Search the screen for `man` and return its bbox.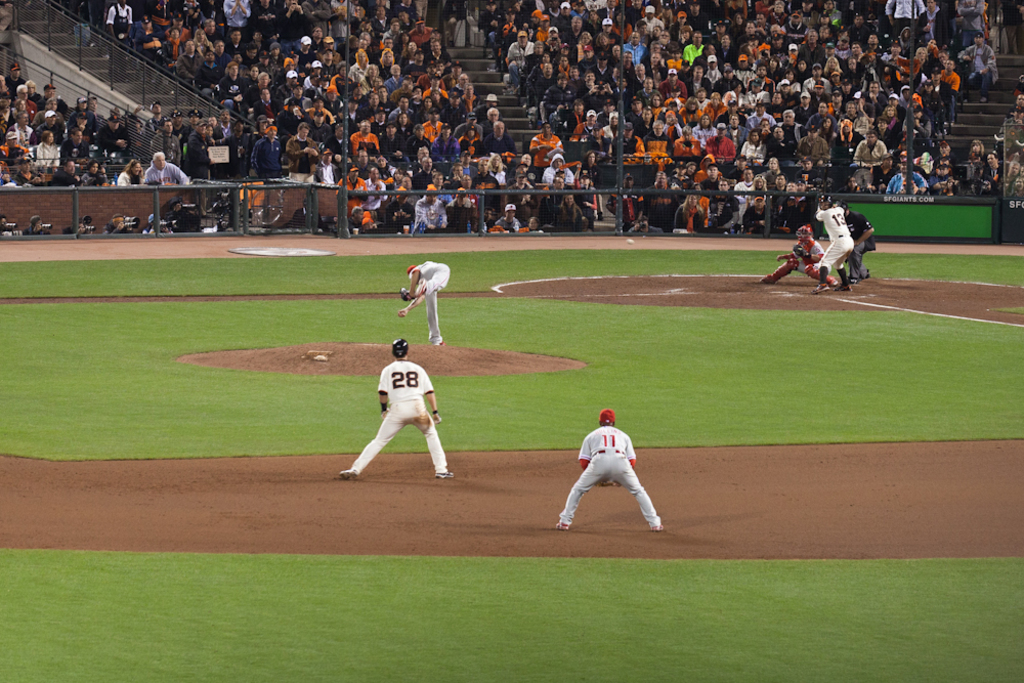
Found: {"left": 338, "top": 338, "right": 458, "bottom": 477}.
